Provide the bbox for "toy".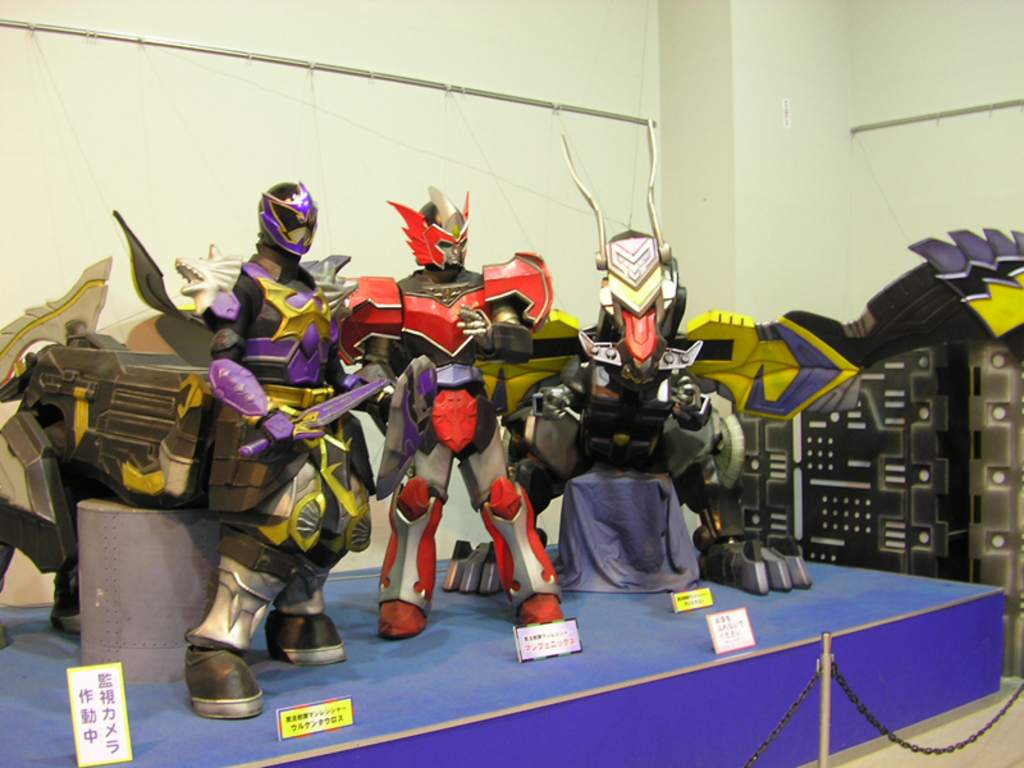
0/266/244/662.
